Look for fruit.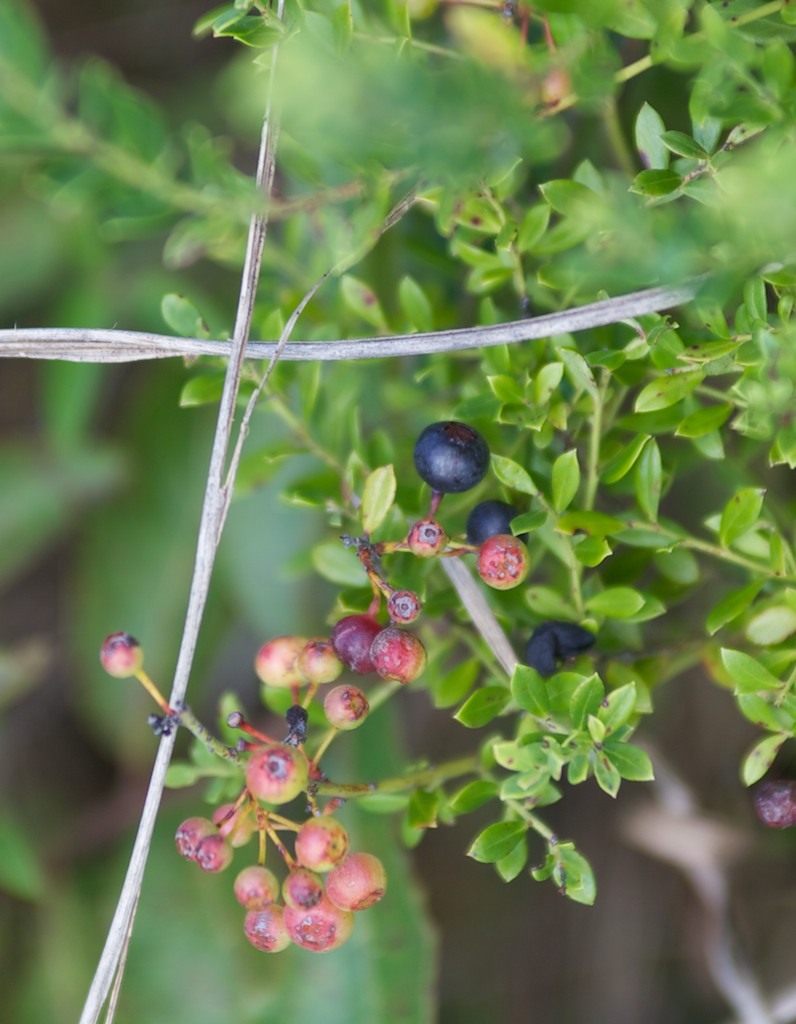
Found: detection(100, 631, 148, 679).
